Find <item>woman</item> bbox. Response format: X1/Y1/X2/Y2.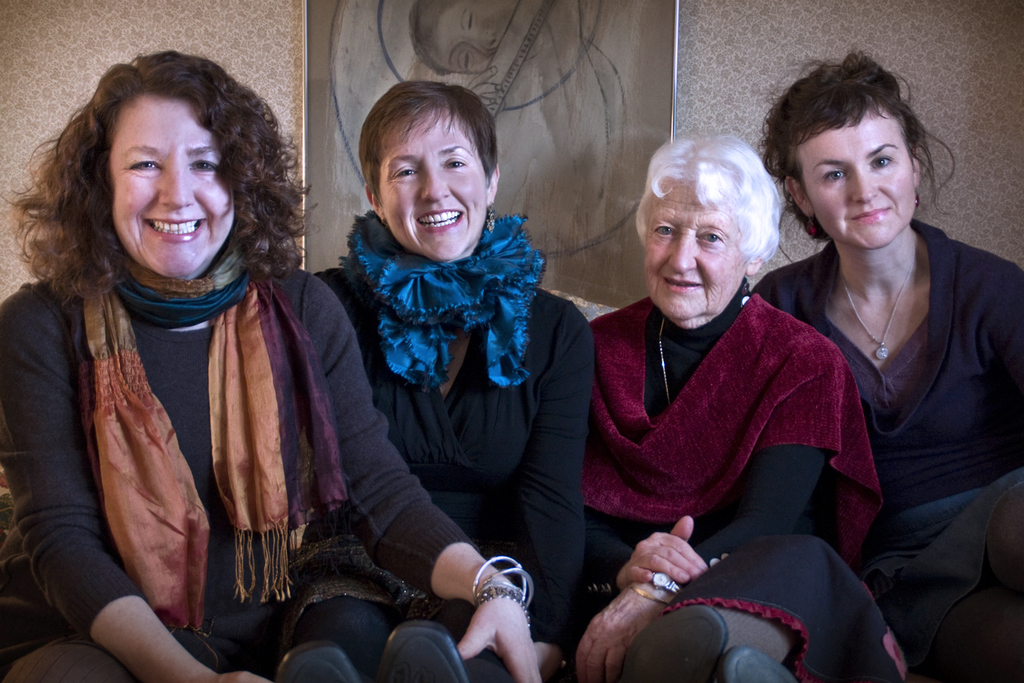
271/74/591/682.
